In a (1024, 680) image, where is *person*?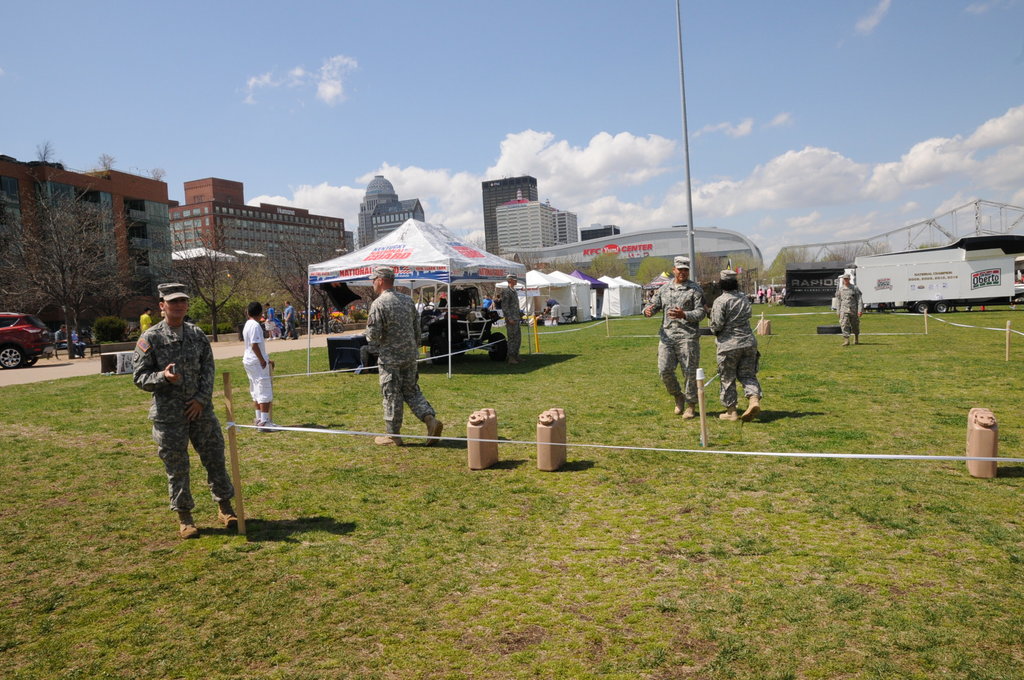
bbox=[360, 266, 444, 446].
